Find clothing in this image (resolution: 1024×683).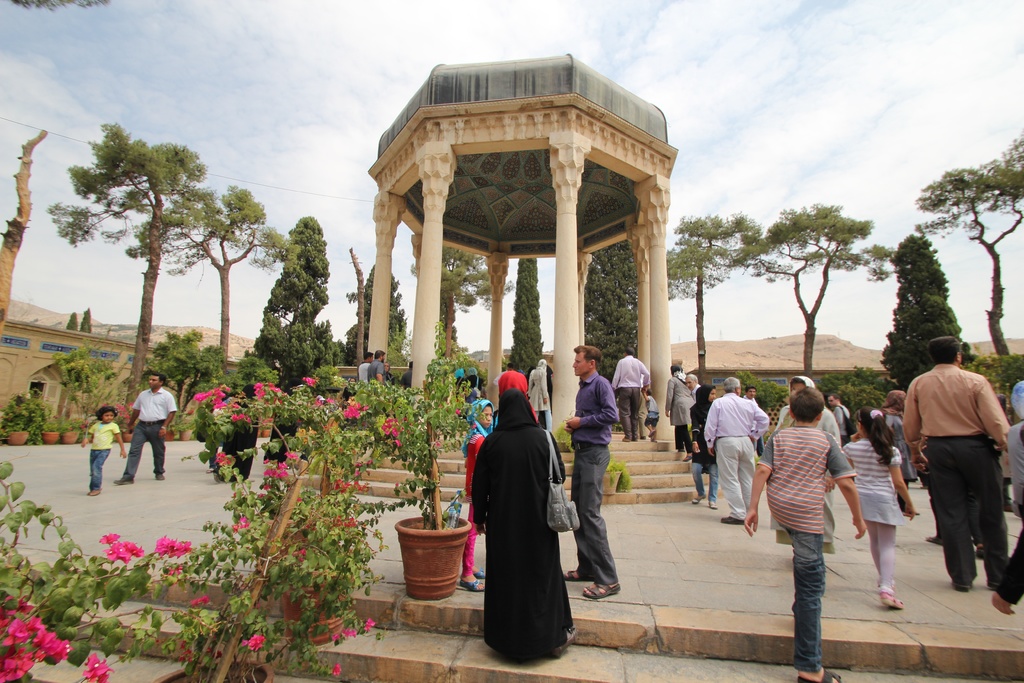
[left=606, top=352, right=650, bottom=388].
